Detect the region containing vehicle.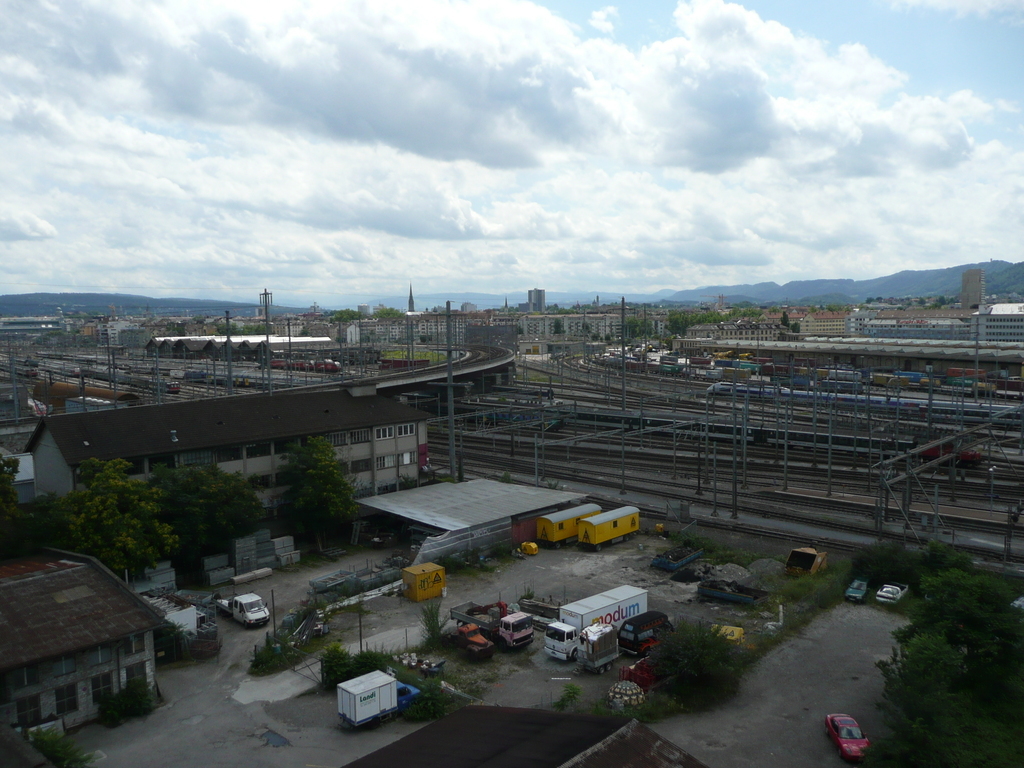
<bbox>451, 602, 540, 653</bbox>.
